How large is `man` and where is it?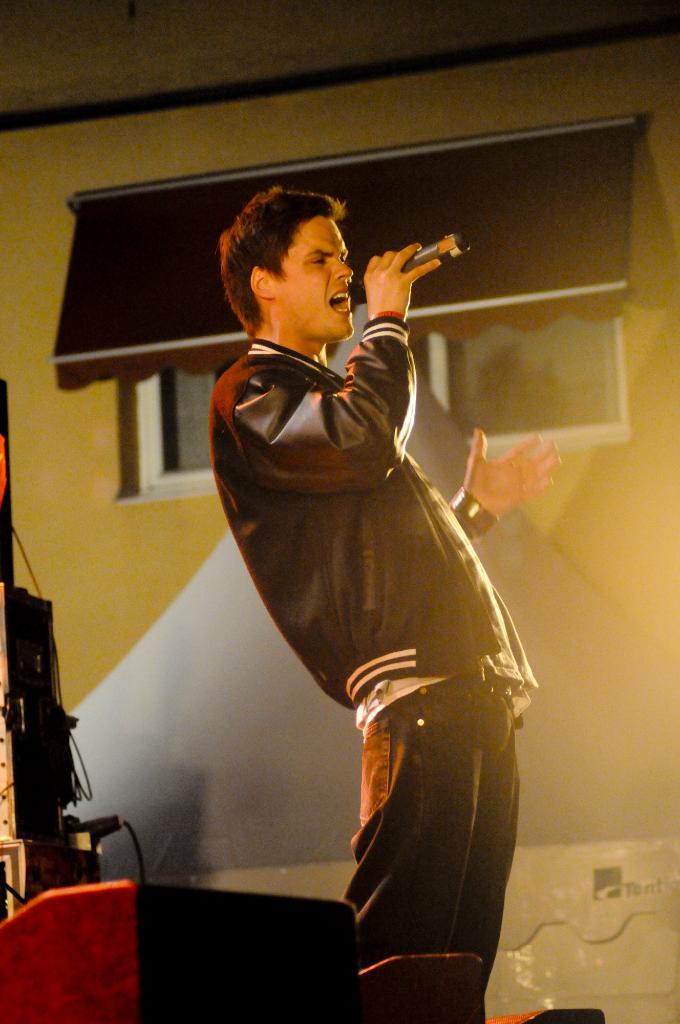
Bounding box: region(186, 180, 538, 974).
